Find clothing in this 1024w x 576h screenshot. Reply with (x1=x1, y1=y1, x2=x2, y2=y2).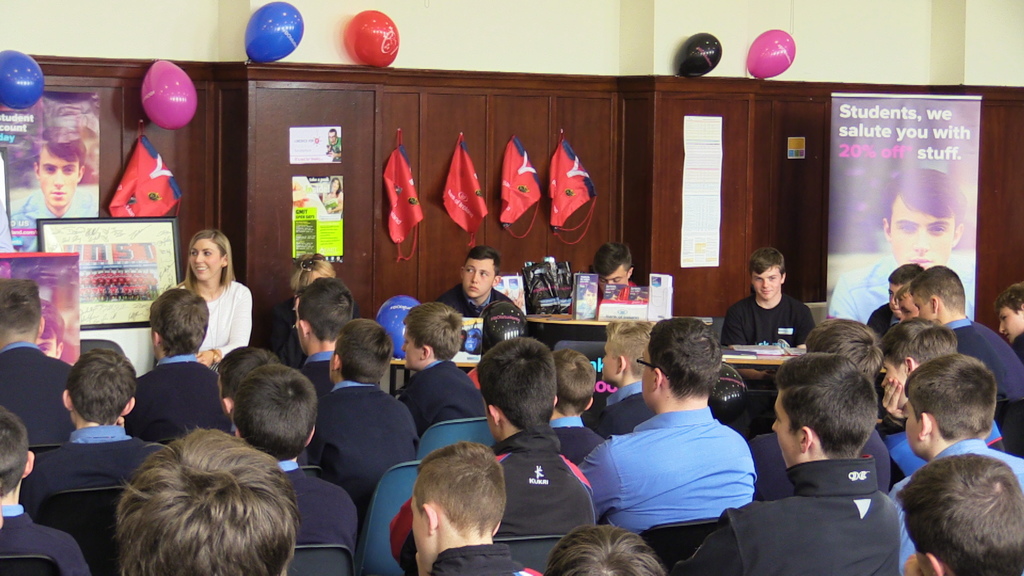
(x1=428, y1=545, x2=536, y2=575).
